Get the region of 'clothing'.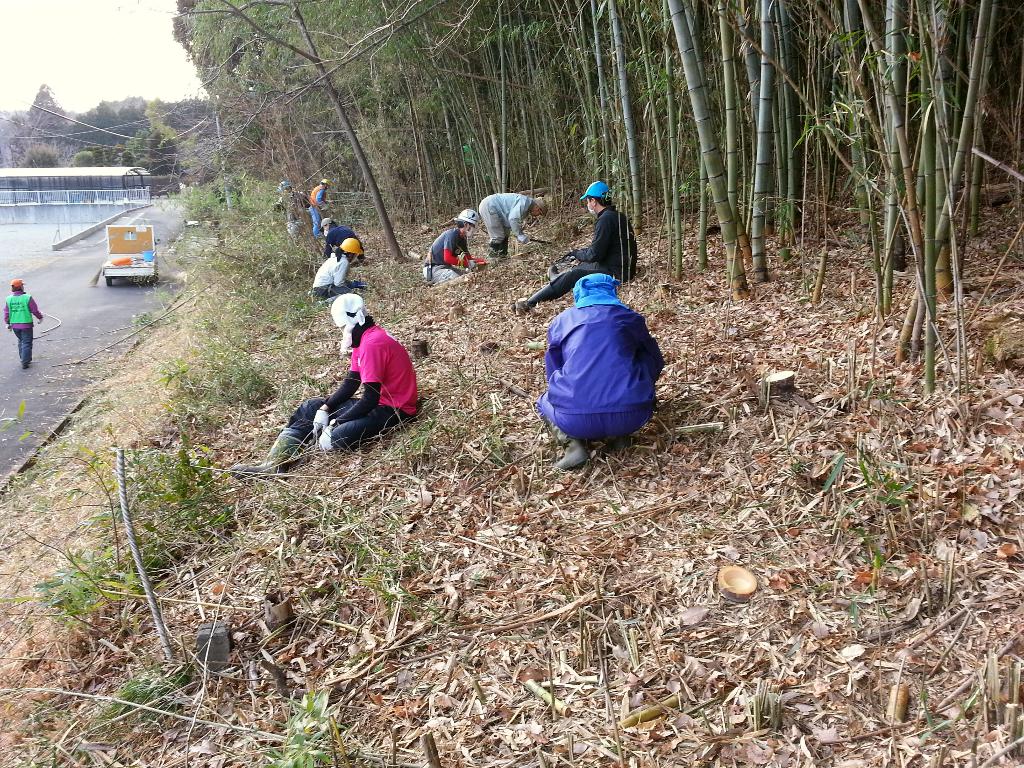
x1=476, y1=188, x2=534, y2=251.
